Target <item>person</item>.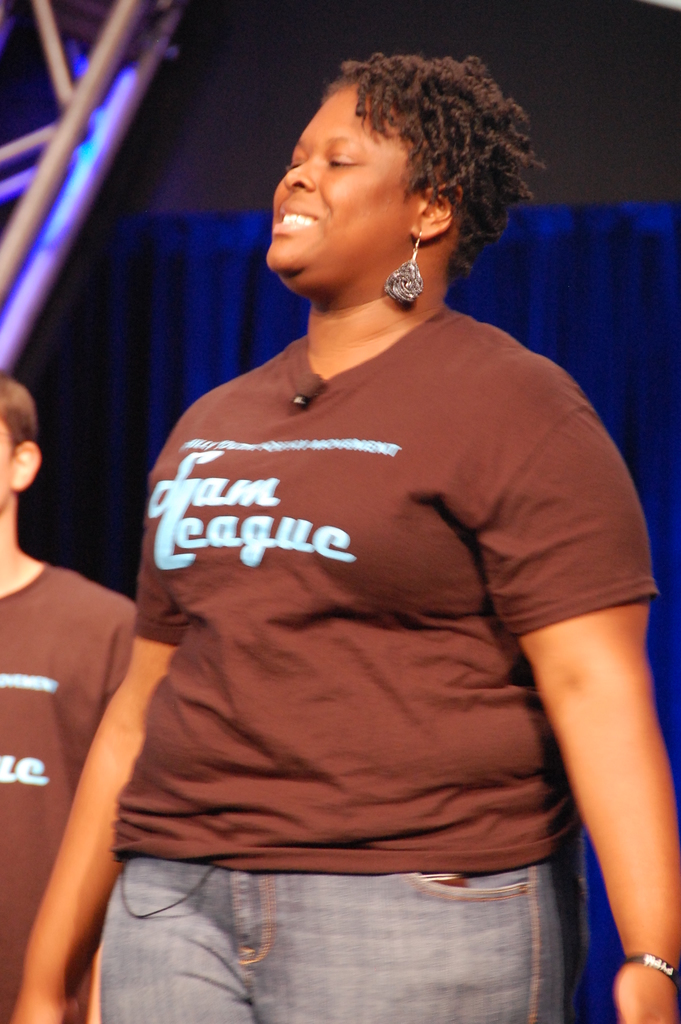
Target region: 0,372,140,1023.
